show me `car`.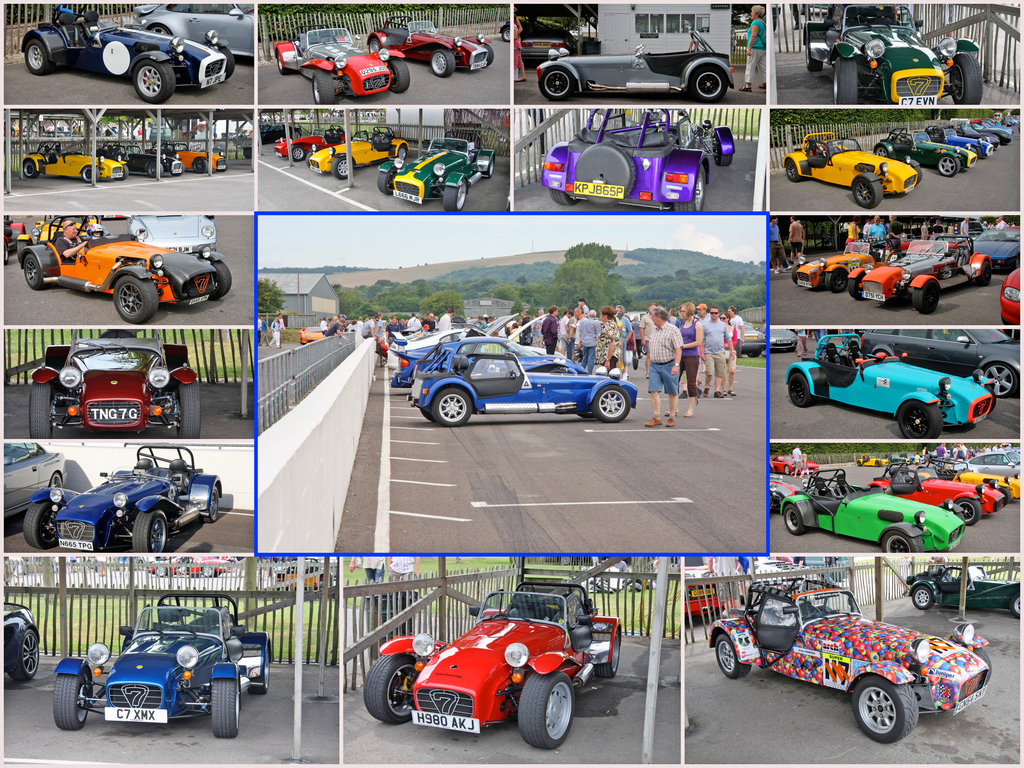
`car` is here: Rect(519, 29, 576, 58).
